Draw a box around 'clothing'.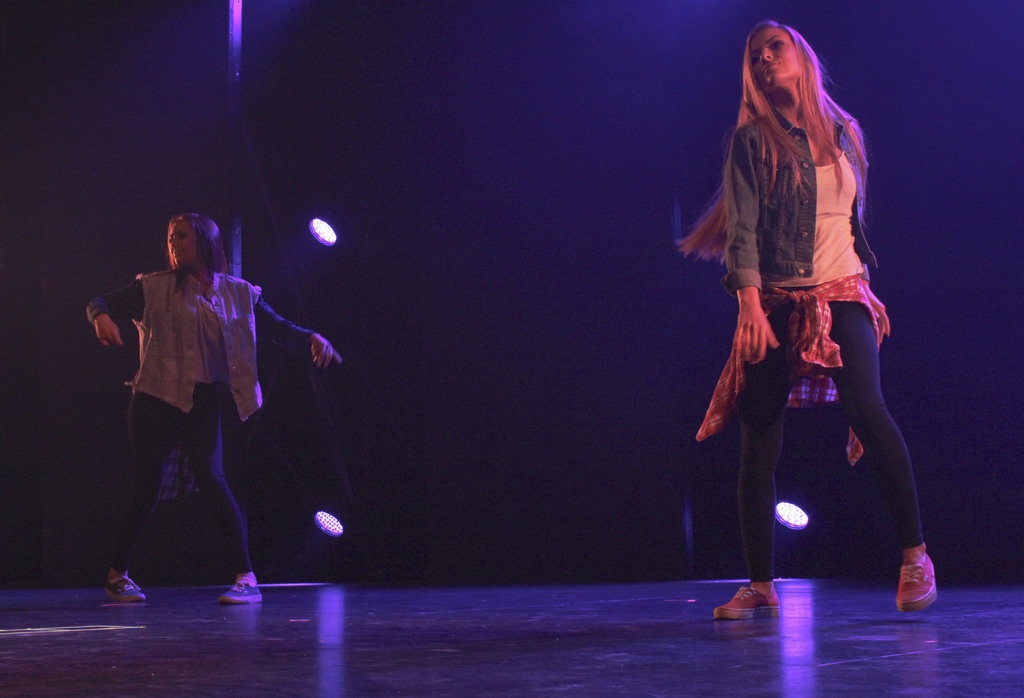
box=[714, 83, 918, 560].
